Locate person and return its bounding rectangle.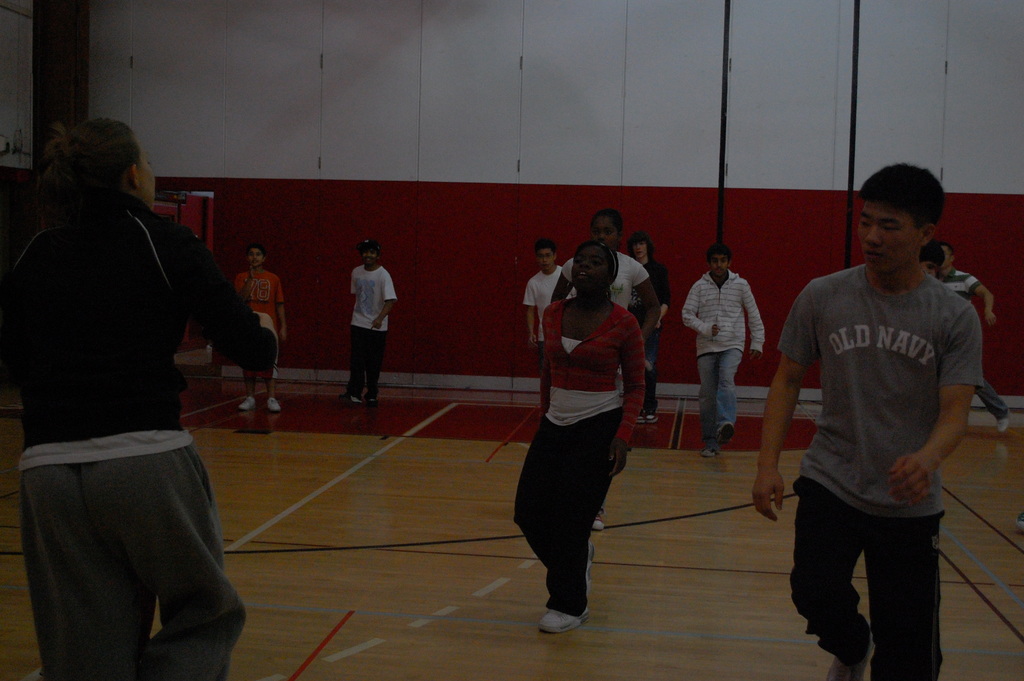
x1=0, y1=117, x2=275, y2=680.
